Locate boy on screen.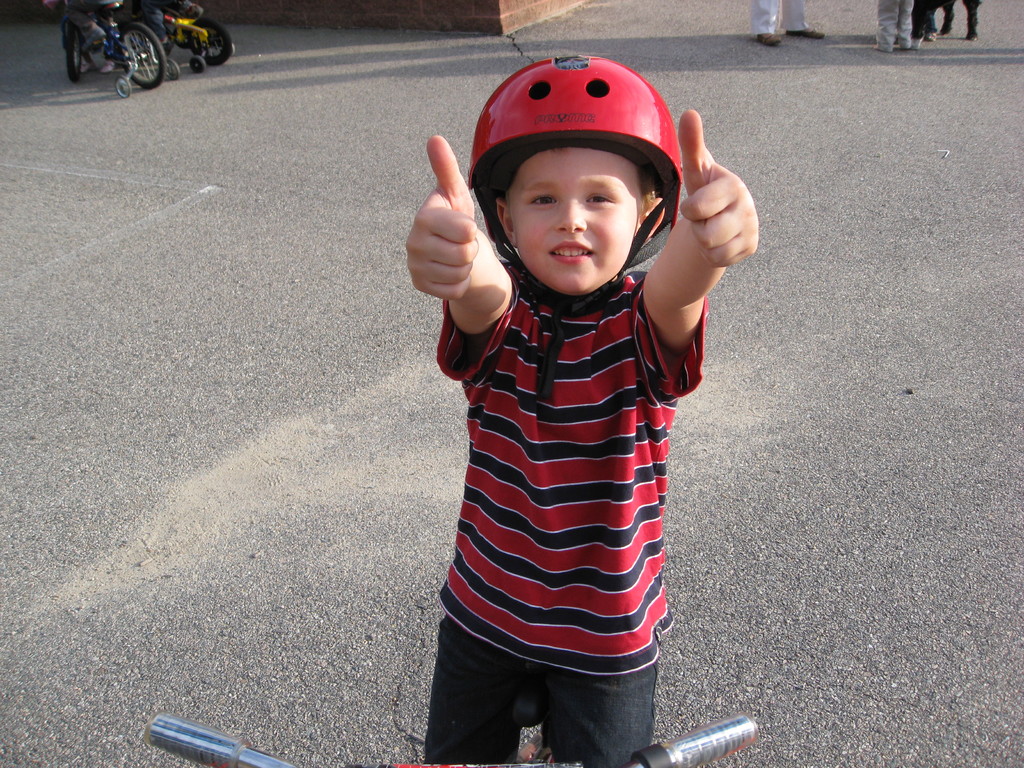
On screen at box=[387, 42, 757, 730].
